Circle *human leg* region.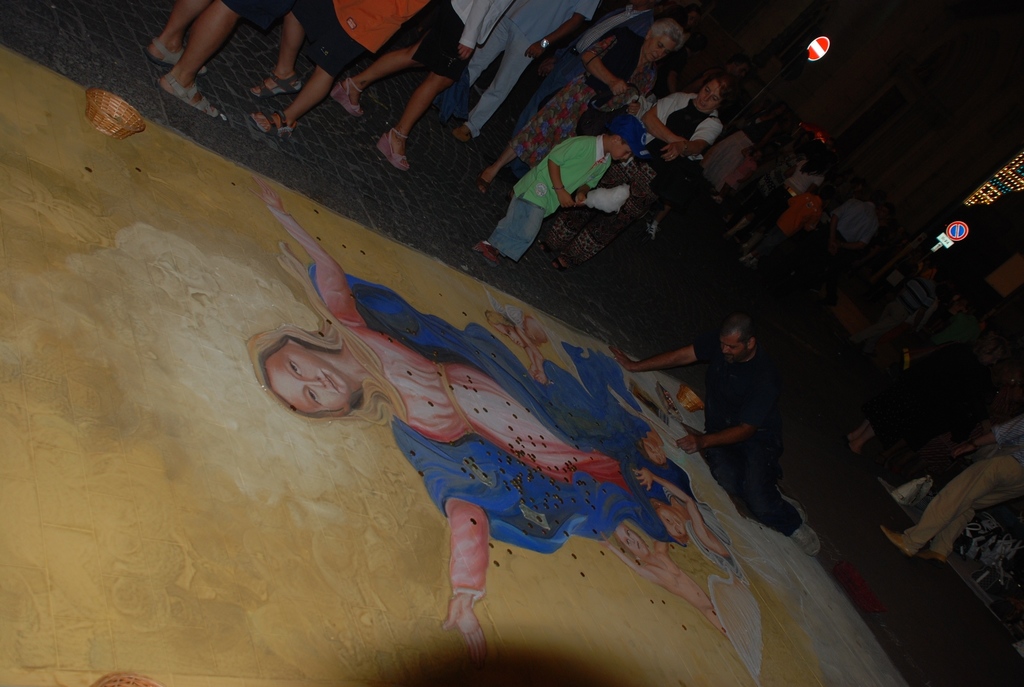
Region: [left=328, top=0, right=442, bottom=120].
